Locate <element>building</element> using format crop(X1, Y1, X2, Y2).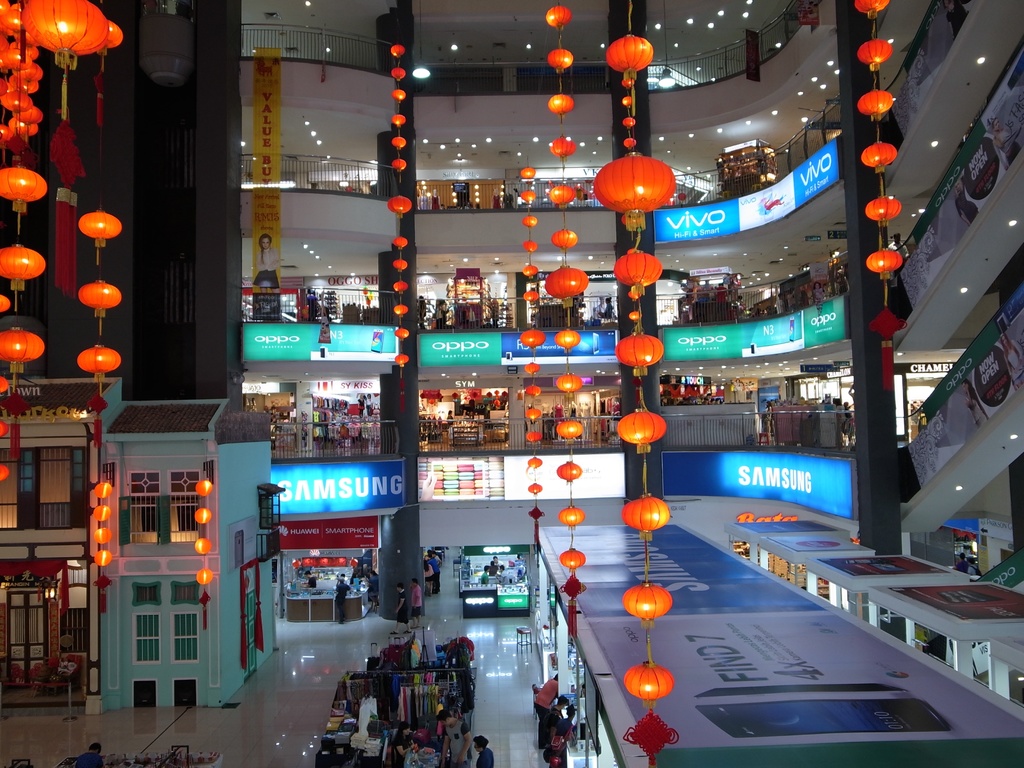
crop(0, 0, 1019, 767).
